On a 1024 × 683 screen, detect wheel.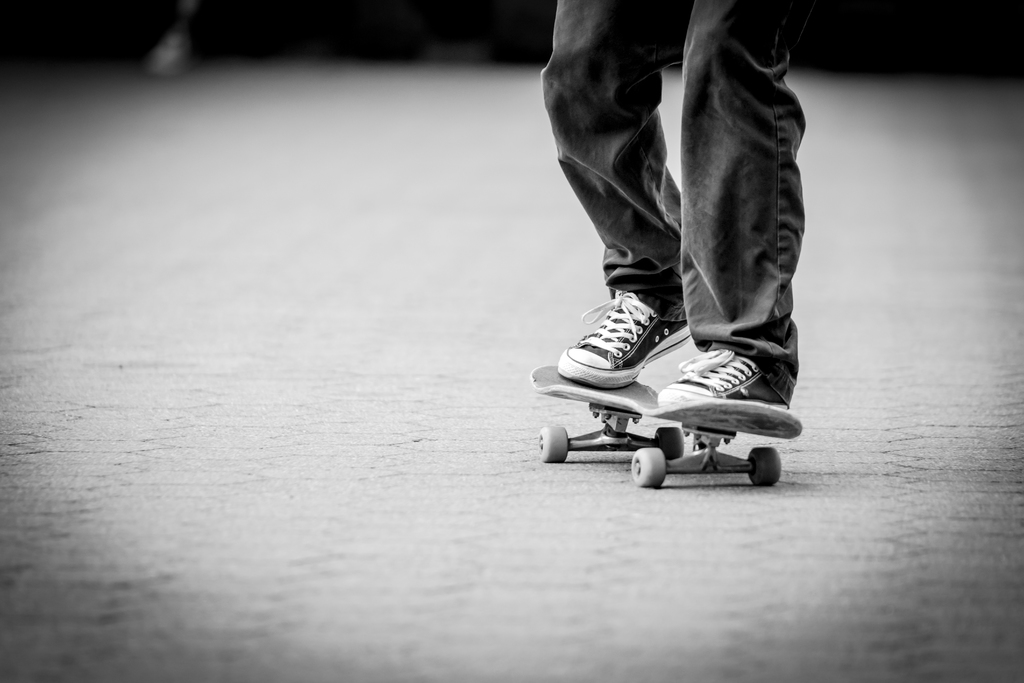
<box>655,427,686,459</box>.
